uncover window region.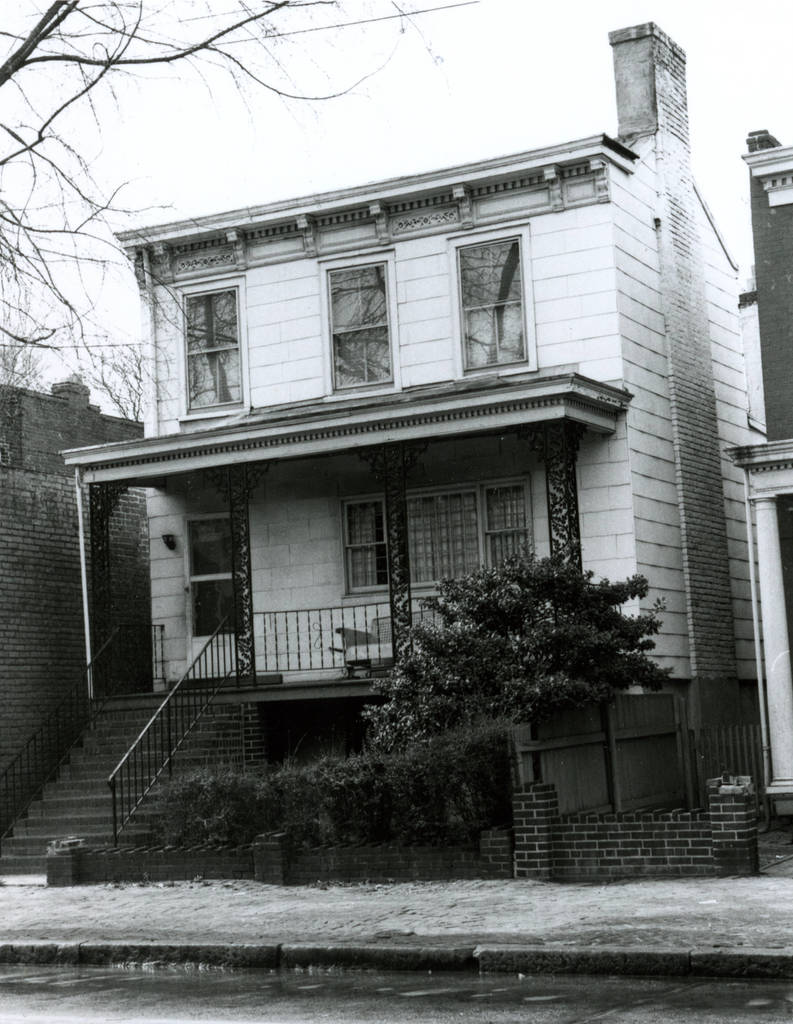
Uncovered: {"x1": 453, "y1": 225, "x2": 534, "y2": 384}.
